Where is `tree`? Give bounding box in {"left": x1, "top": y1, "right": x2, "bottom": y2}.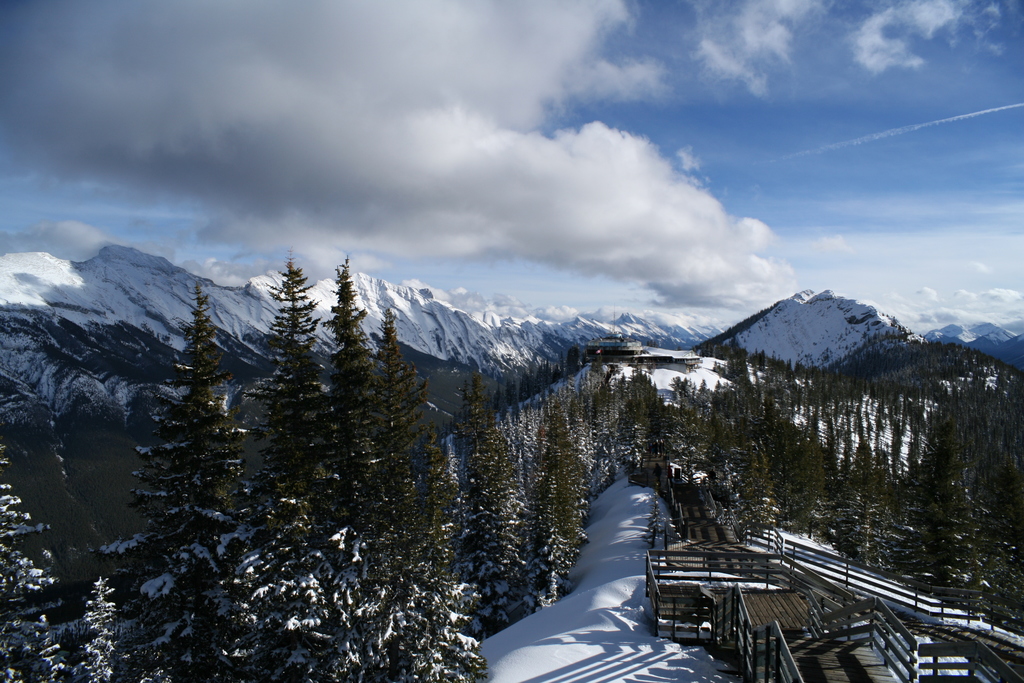
{"left": 852, "top": 508, "right": 886, "bottom": 571}.
